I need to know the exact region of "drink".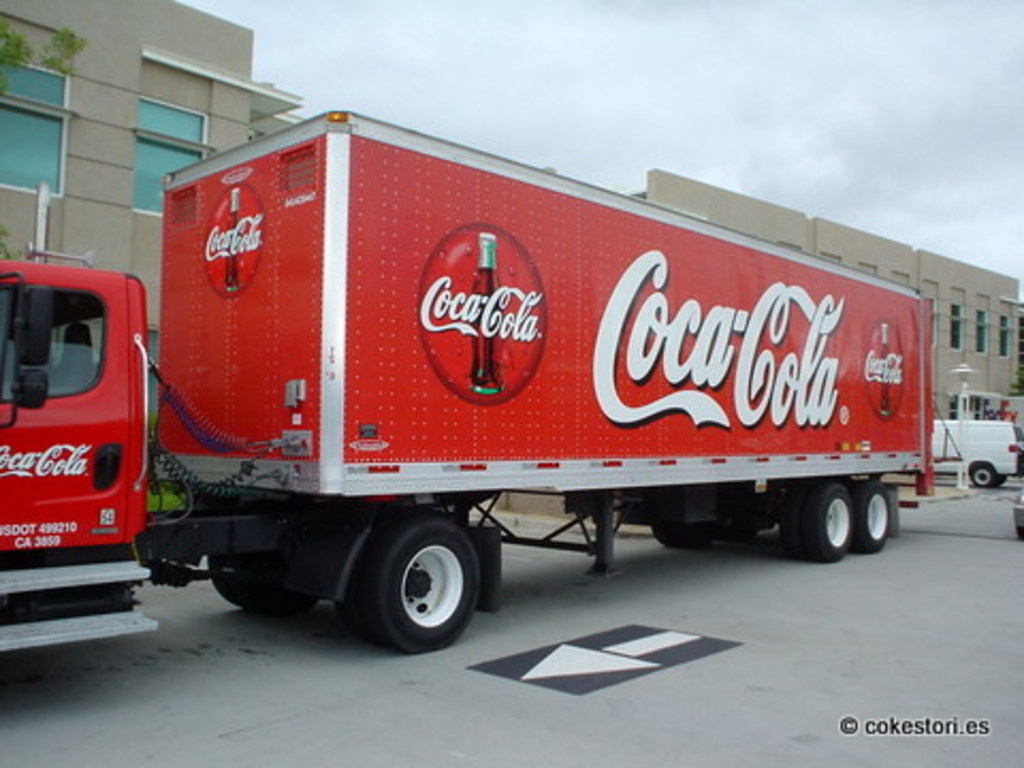
Region: 465 265 501 393.
